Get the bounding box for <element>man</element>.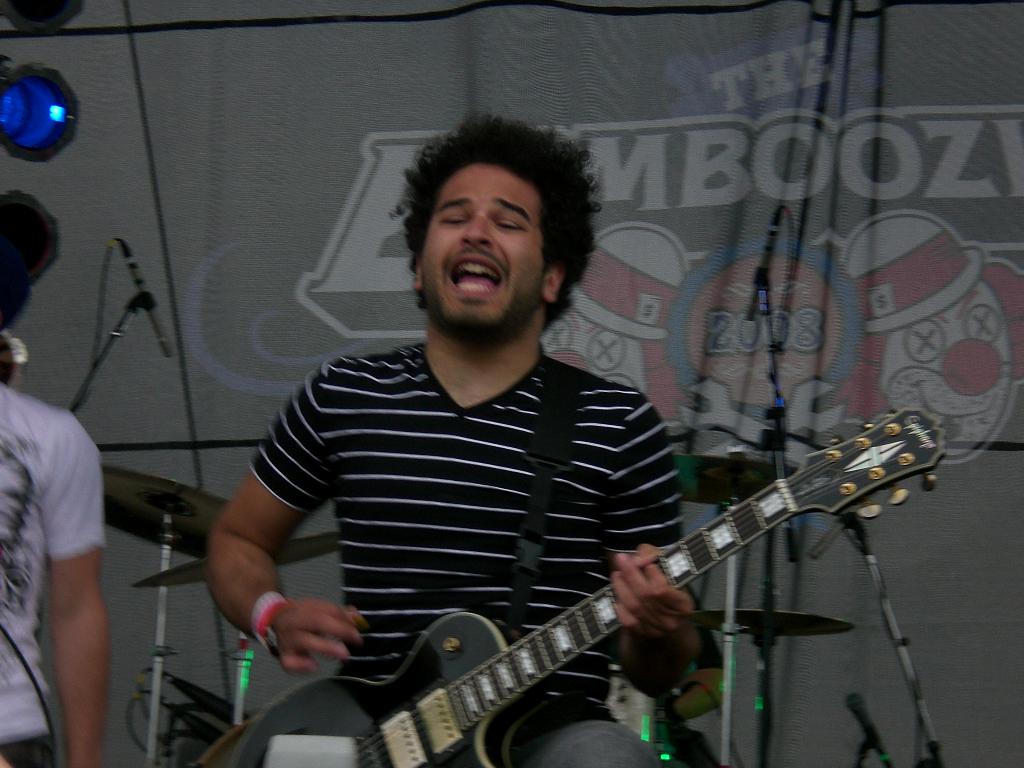
[left=204, top=137, right=736, bottom=729].
